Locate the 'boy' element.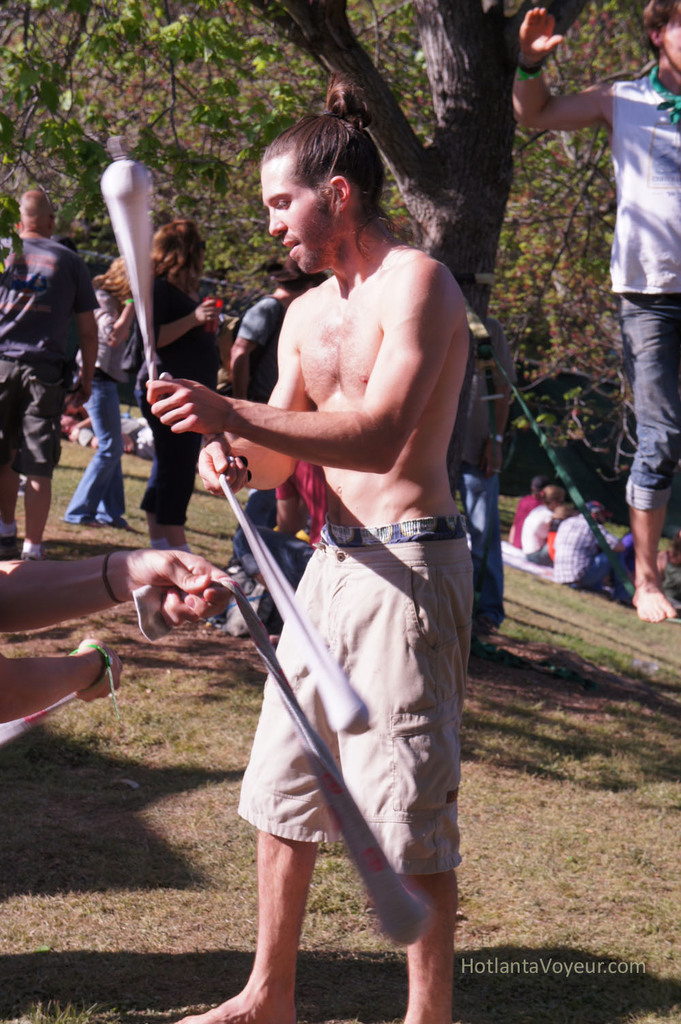
Element bbox: (170,91,503,1008).
